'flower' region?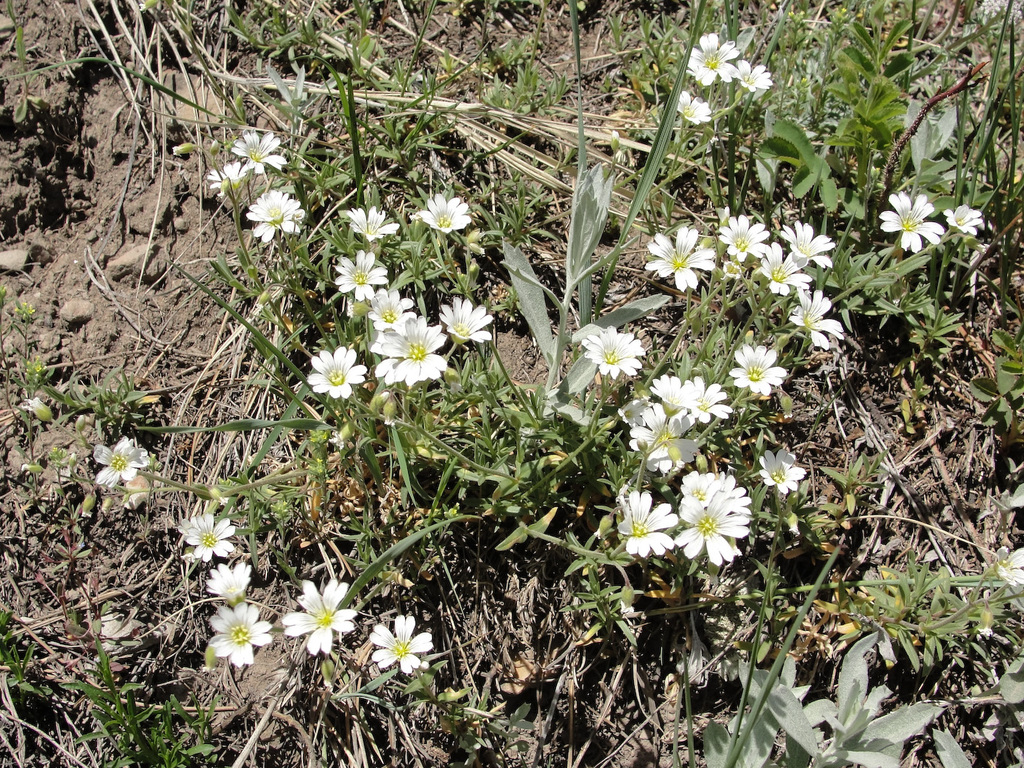
<region>632, 405, 698, 475</region>
